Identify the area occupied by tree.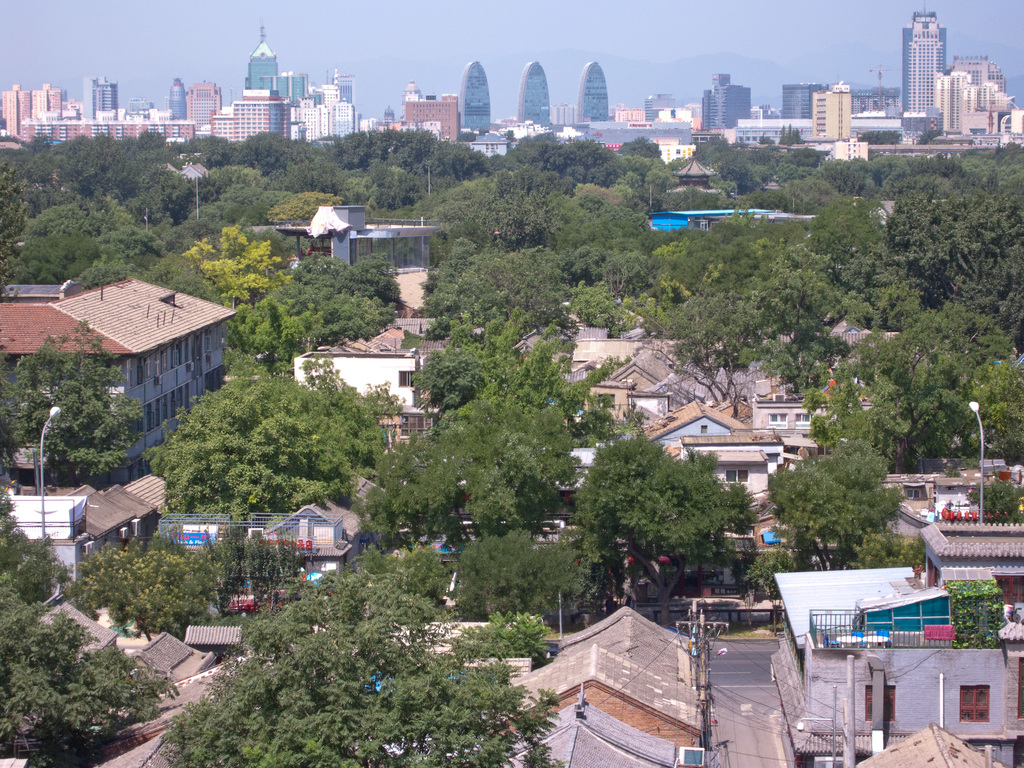
Area: {"left": 235, "top": 273, "right": 307, "bottom": 349}.
